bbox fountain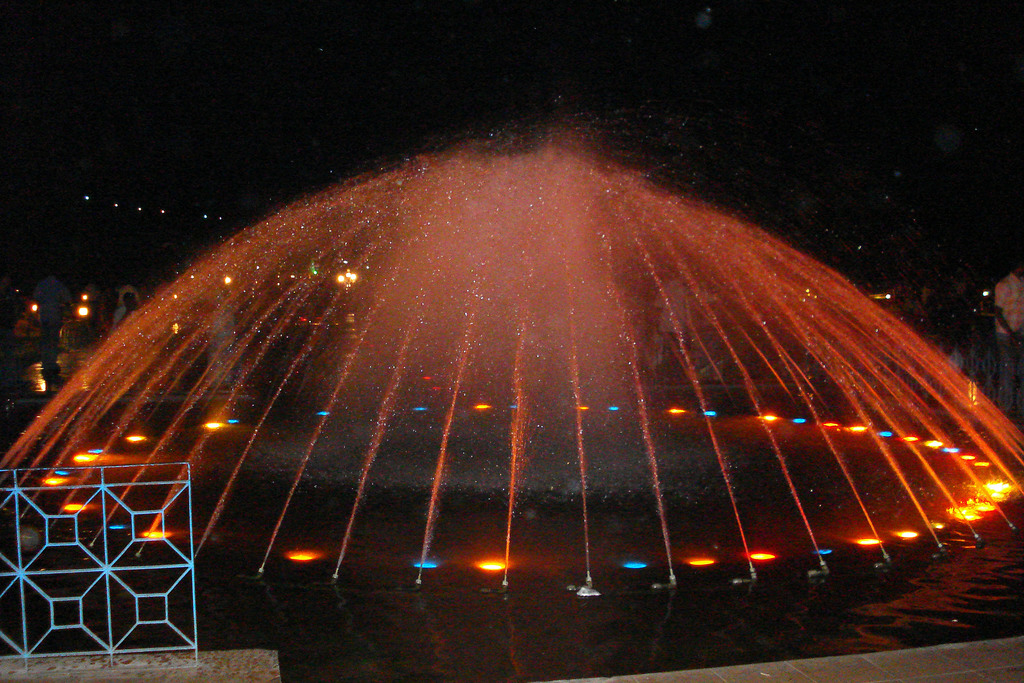
{"left": 0, "top": 50, "right": 1023, "bottom": 602}
